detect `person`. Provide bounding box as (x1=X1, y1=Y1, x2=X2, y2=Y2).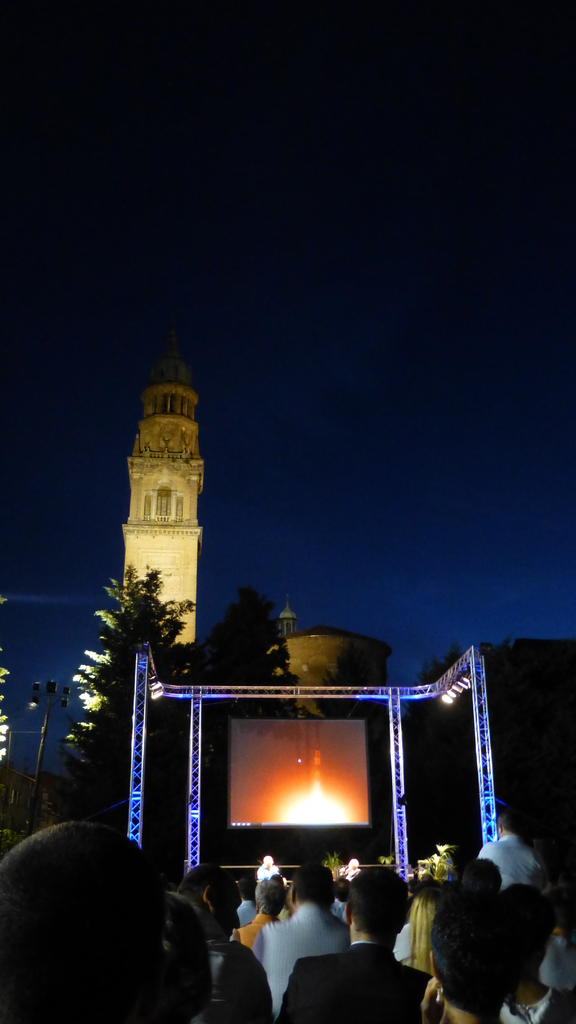
(x1=275, y1=867, x2=439, y2=1023).
